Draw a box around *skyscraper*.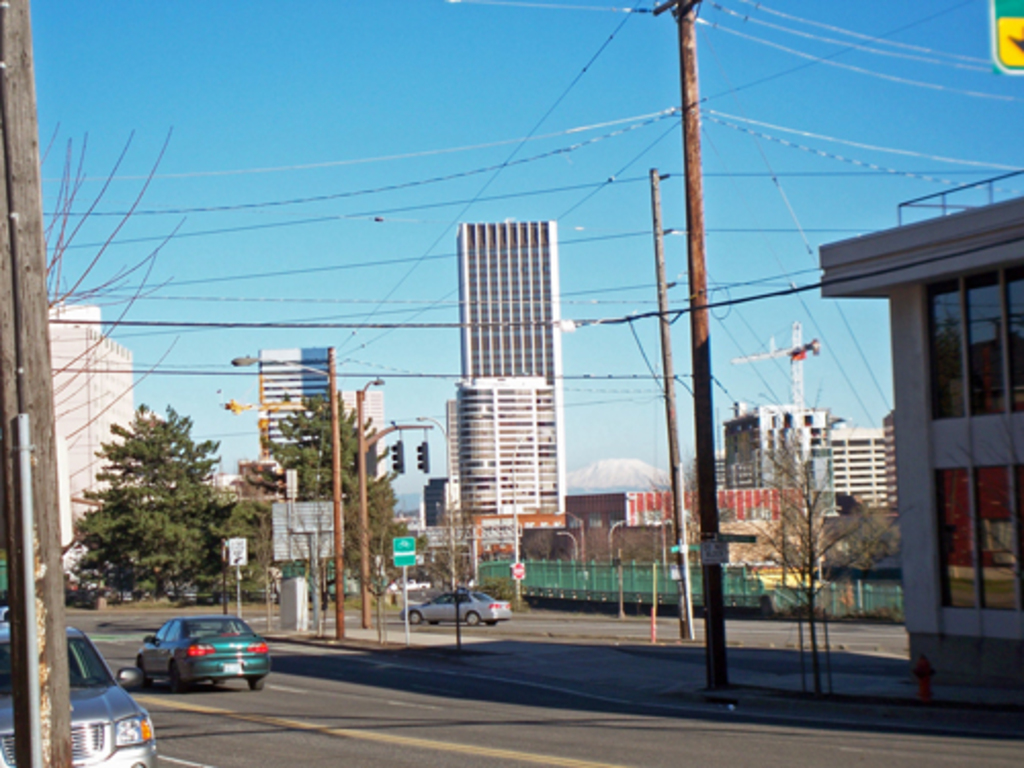
left=252, top=346, right=338, bottom=471.
